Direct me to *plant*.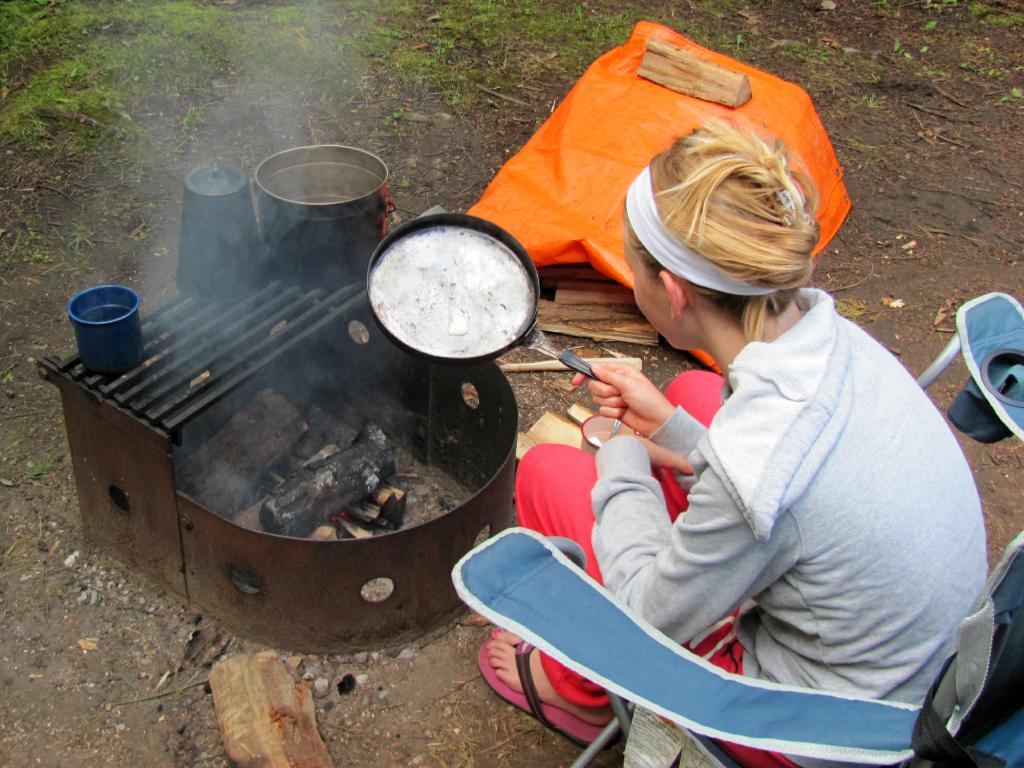
Direction: rect(895, 40, 922, 58).
